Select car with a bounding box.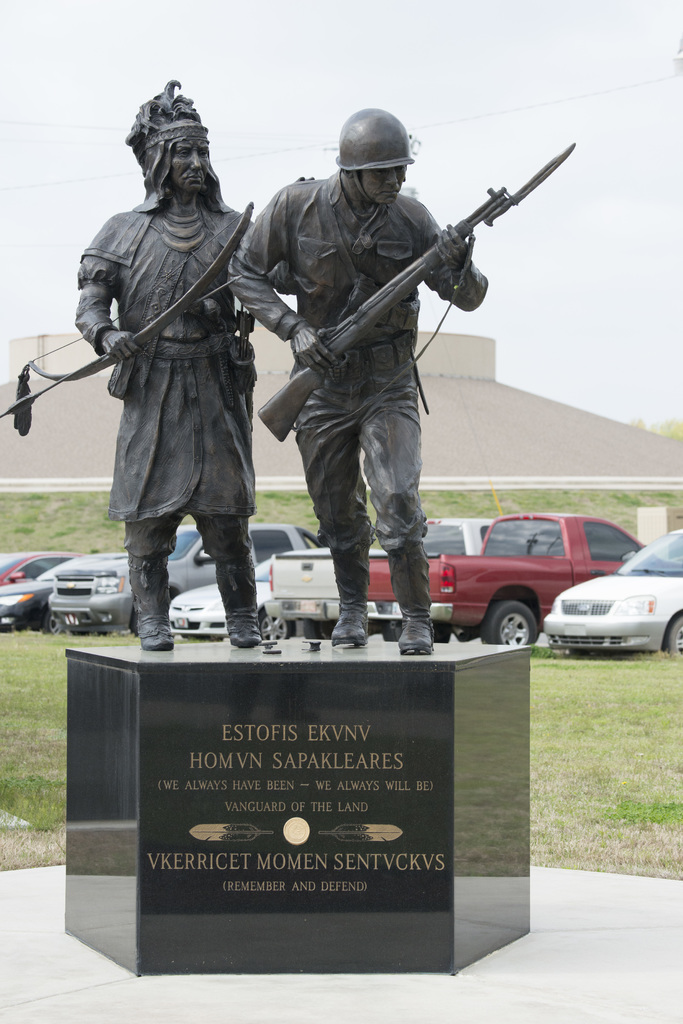
557, 551, 675, 659.
